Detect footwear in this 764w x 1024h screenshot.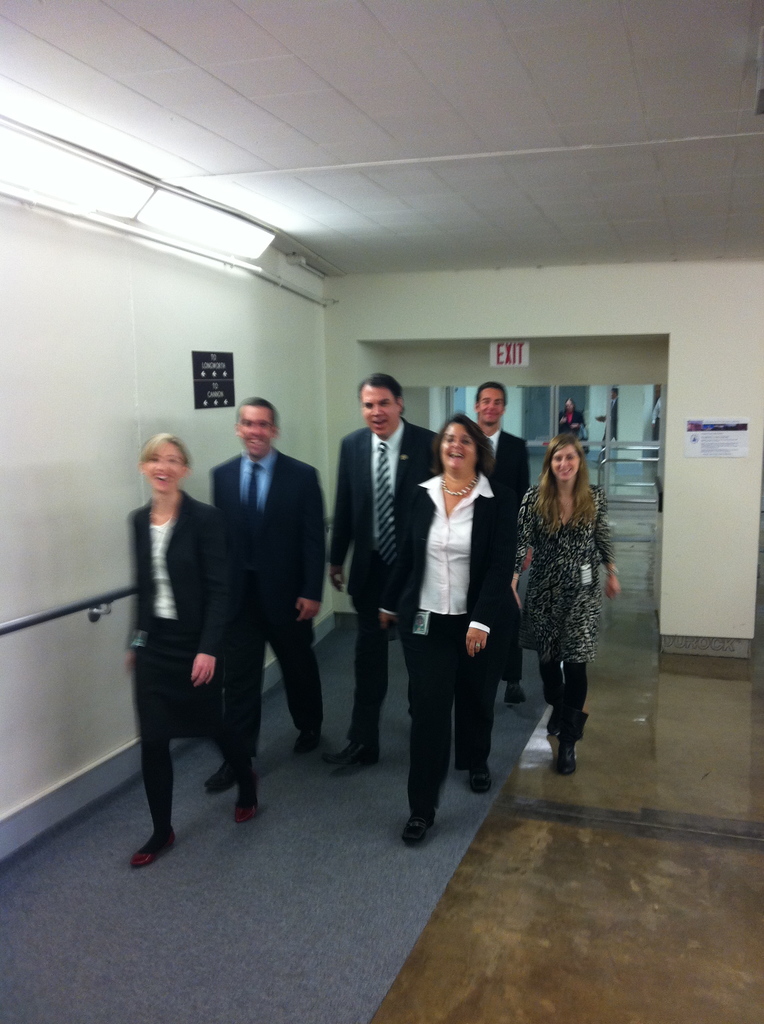
Detection: box(290, 729, 320, 760).
